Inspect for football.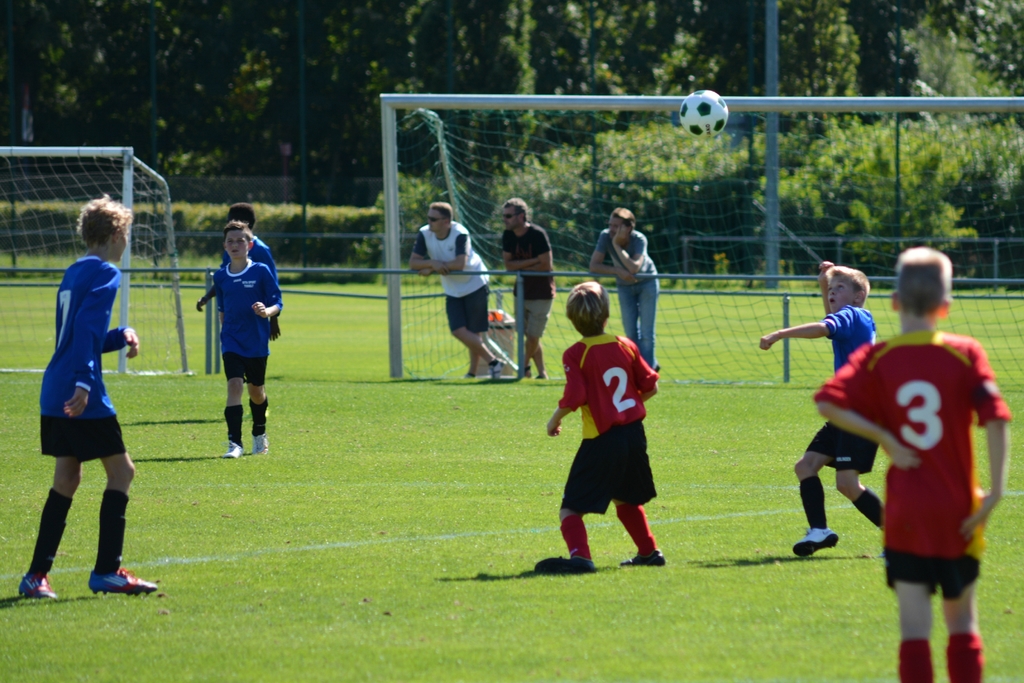
Inspection: <region>676, 88, 728, 142</region>.
